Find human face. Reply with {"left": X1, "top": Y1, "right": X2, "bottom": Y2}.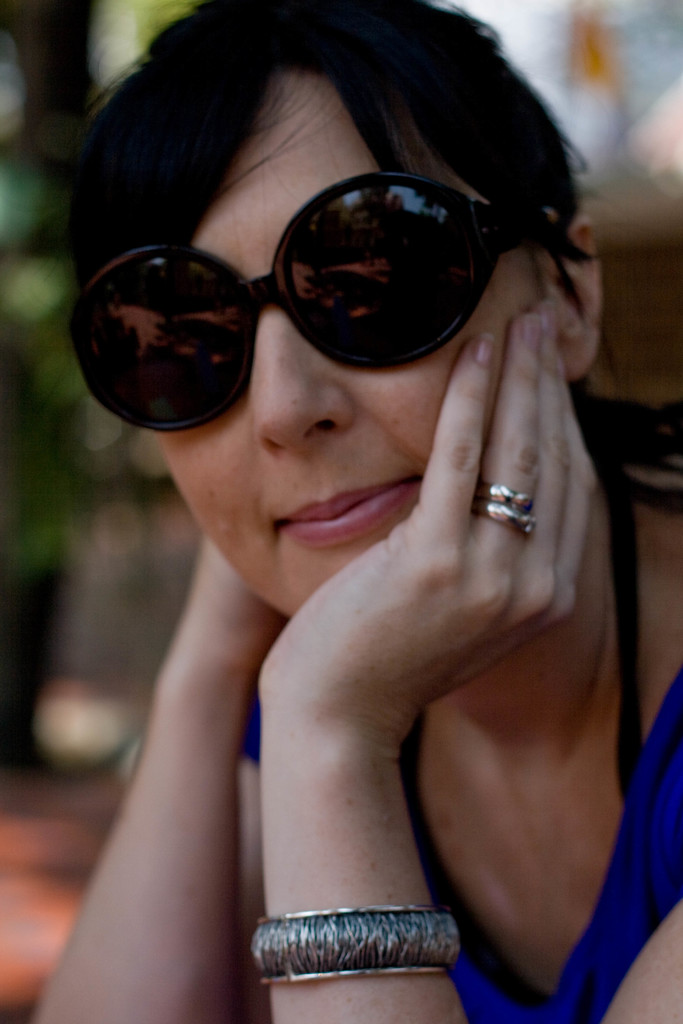
{"left": 149, "top": 75, "right": 547, "bottom": 623}.
